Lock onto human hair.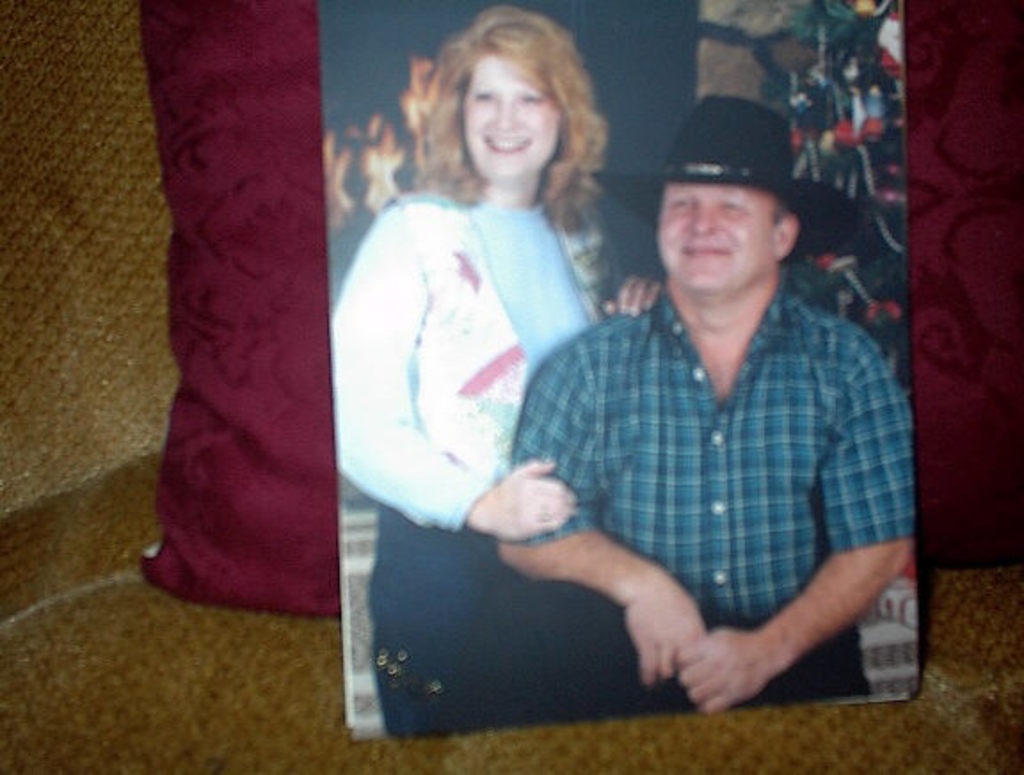
Locked: left=773, top=190, right=802, bottom=228.
